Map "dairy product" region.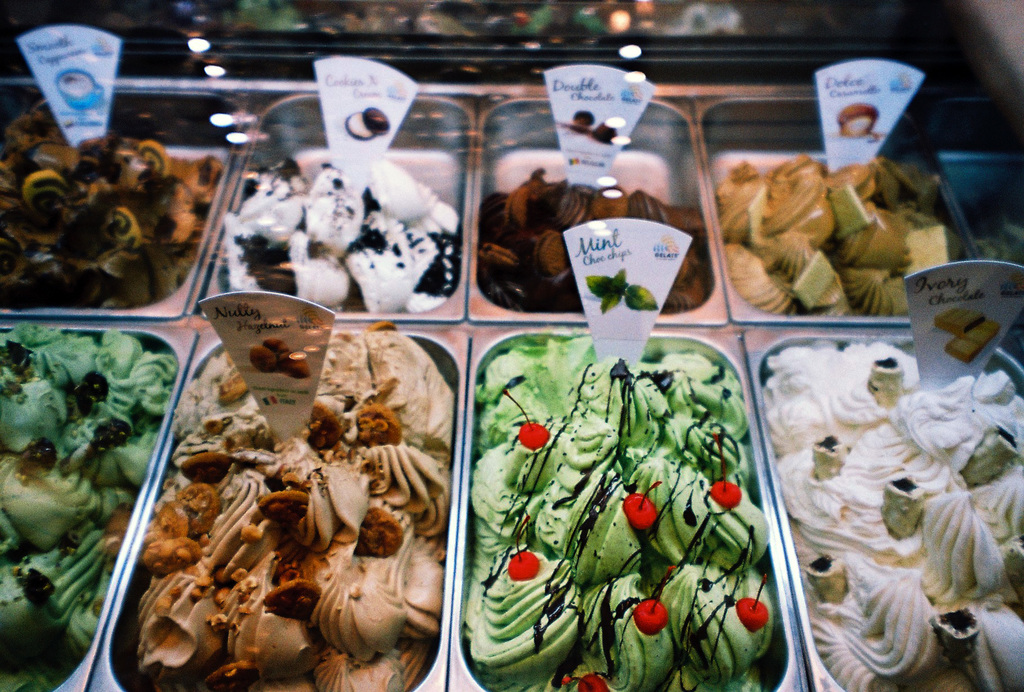
Mapped to x1=765, y1=338, x2=1023, y2=691.
